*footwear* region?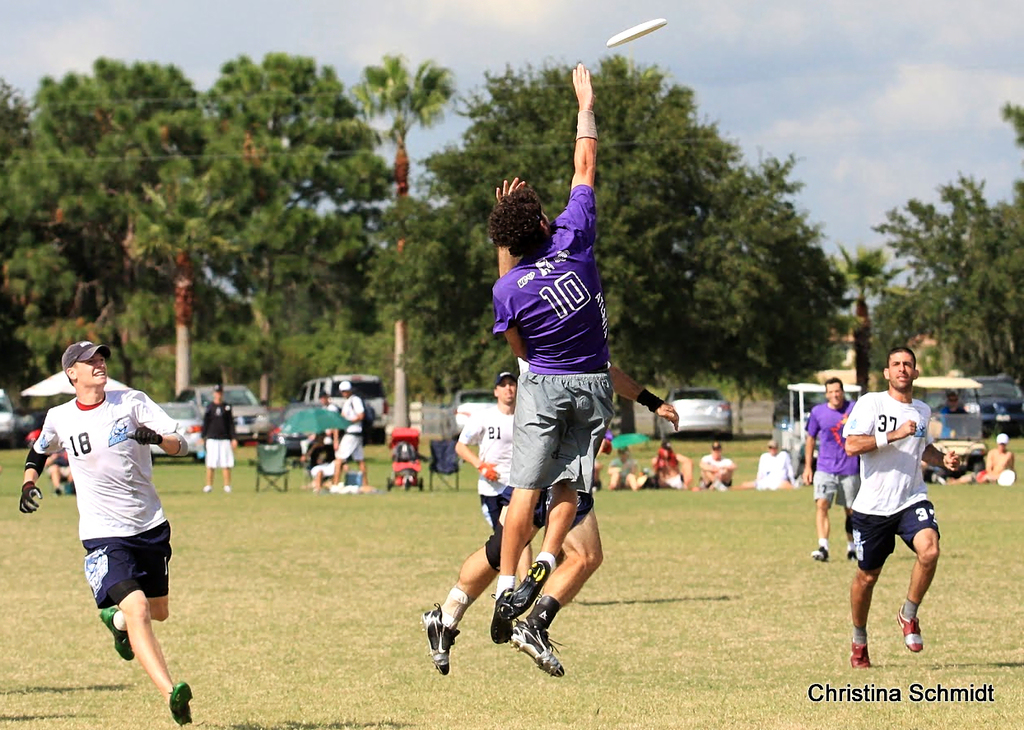
[849, 632, 871, 670]
